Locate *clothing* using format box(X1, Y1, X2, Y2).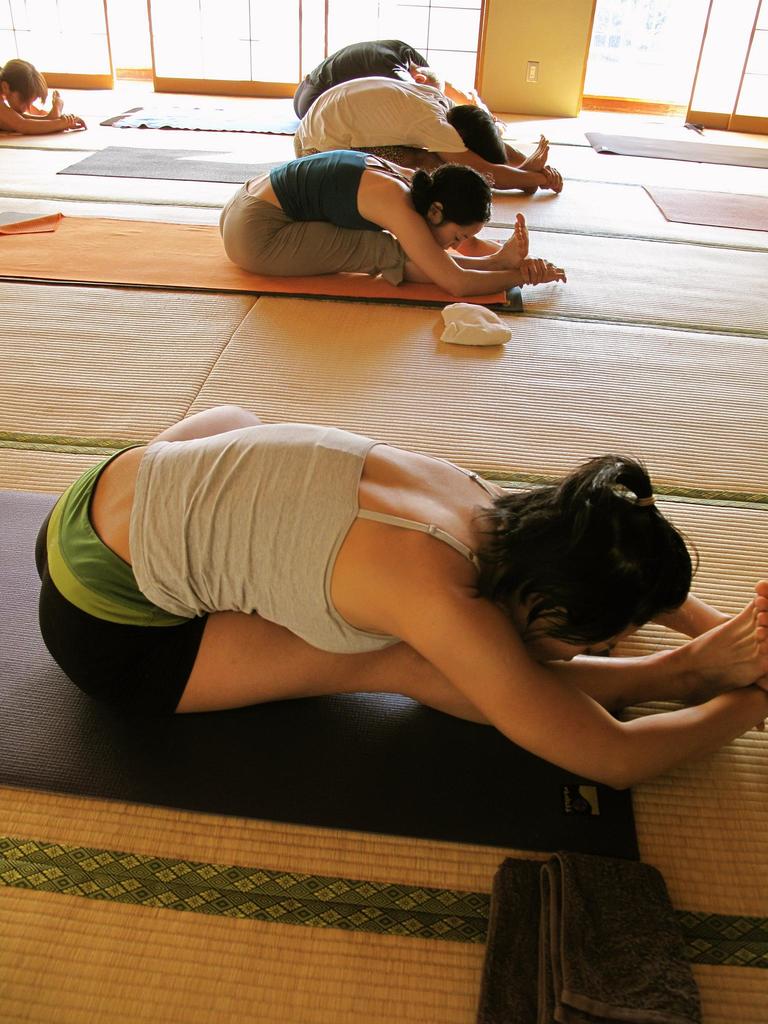
box(220, 149, 413, 287).
